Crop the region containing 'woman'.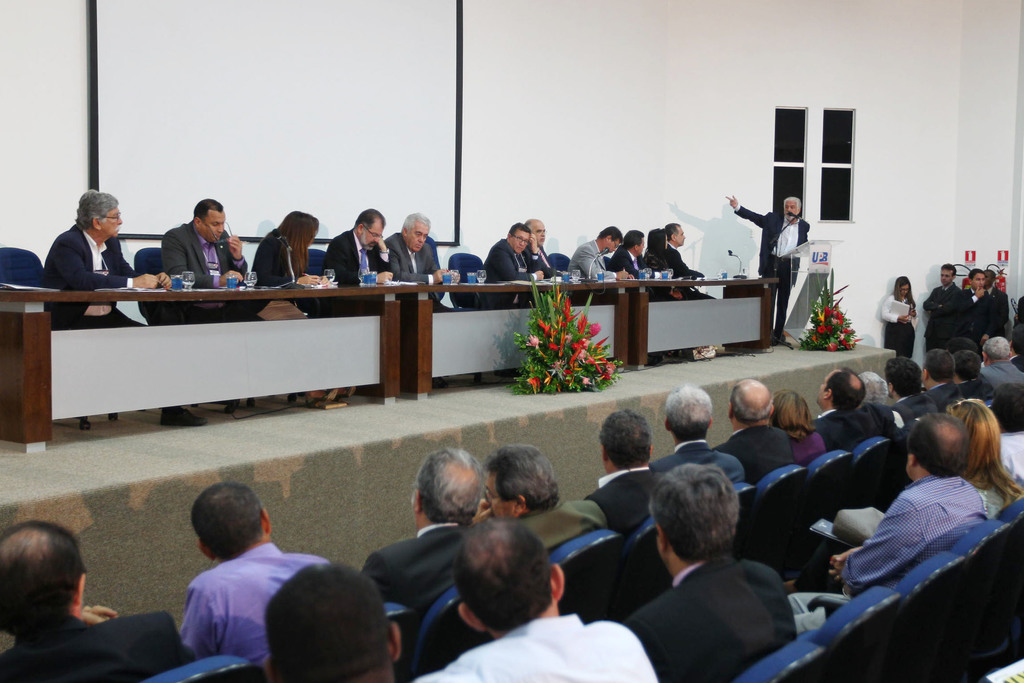
Crop region: [772, 388, 829, 471].
